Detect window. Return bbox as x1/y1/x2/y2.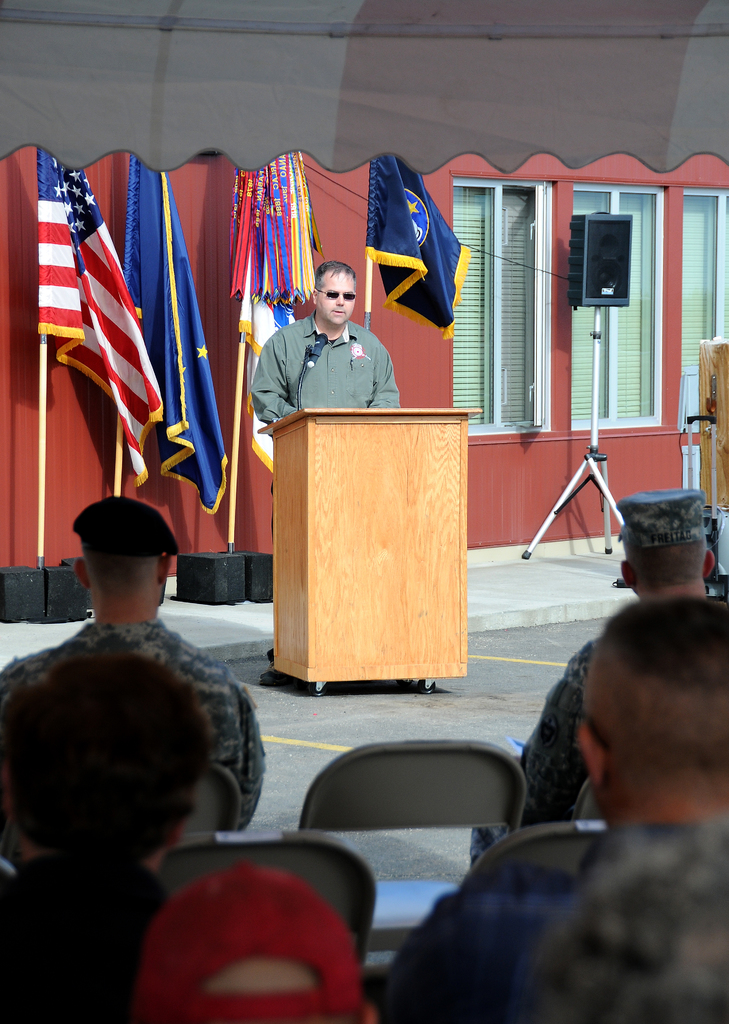
456/176/554/440.
